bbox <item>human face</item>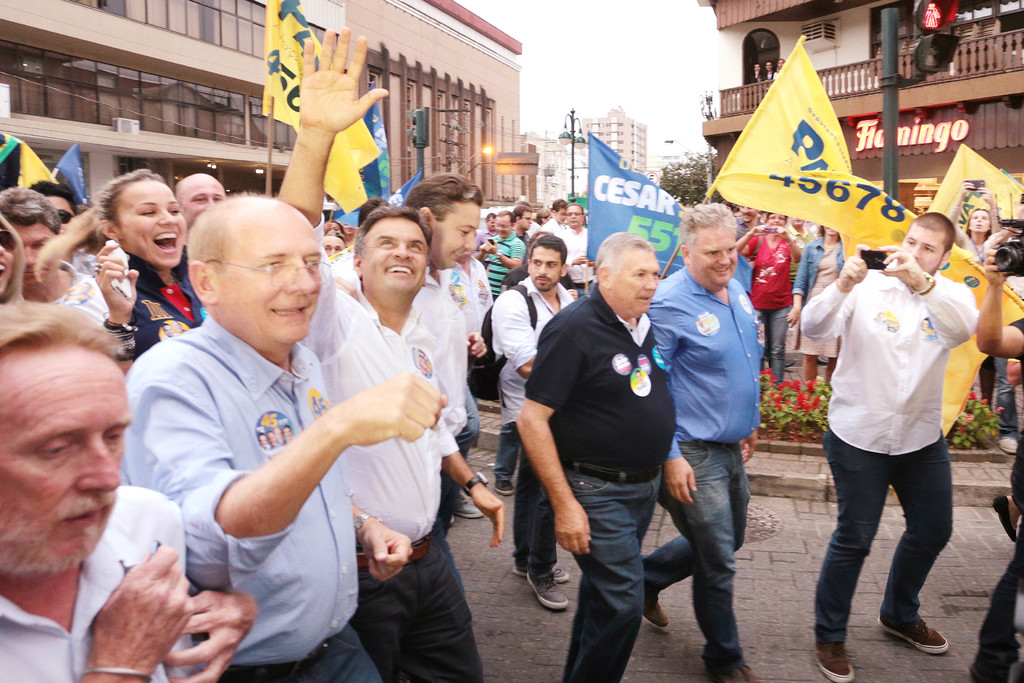
365, 215, 427, 293
